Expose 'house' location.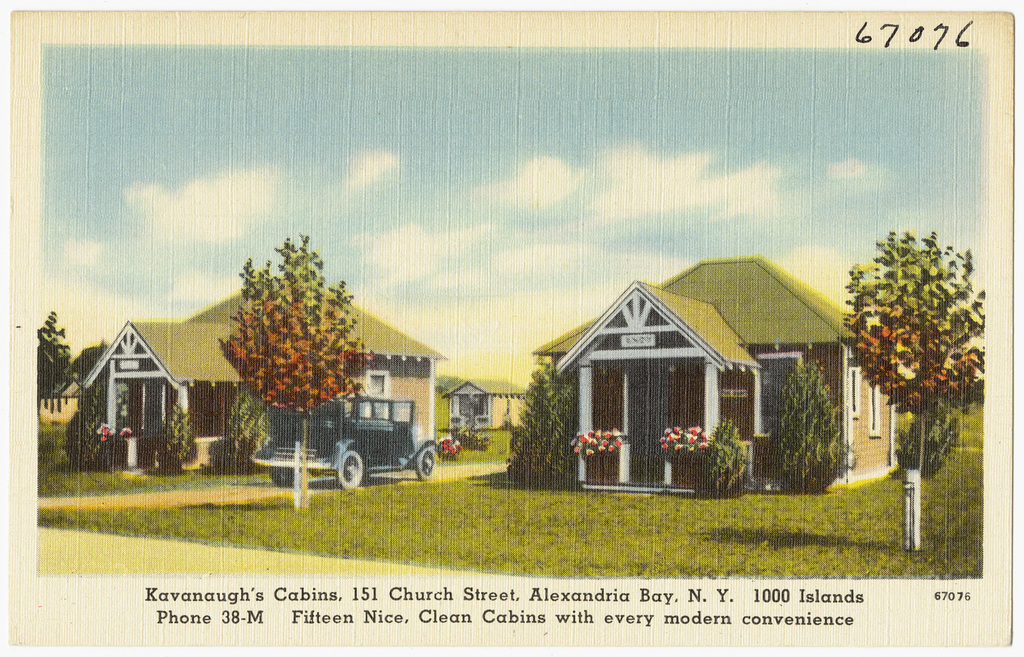
Exposed at bbox(38, 281, 449, 473).
